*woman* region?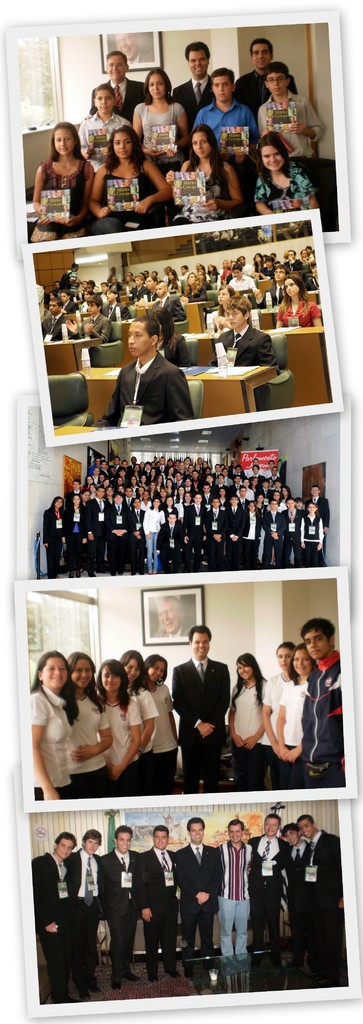
{"x1": 165, "y1": 123, "x2": 242, "y2": 227}
